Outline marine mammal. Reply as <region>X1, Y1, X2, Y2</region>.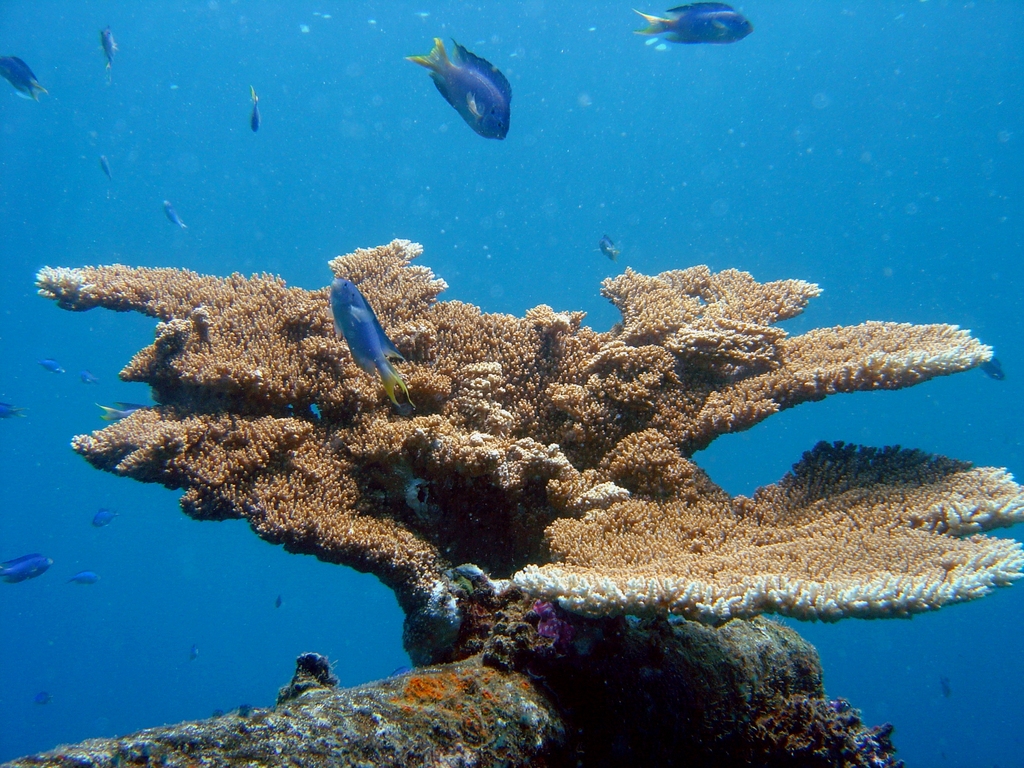
<region>312, 242, 418, 392</region>.
